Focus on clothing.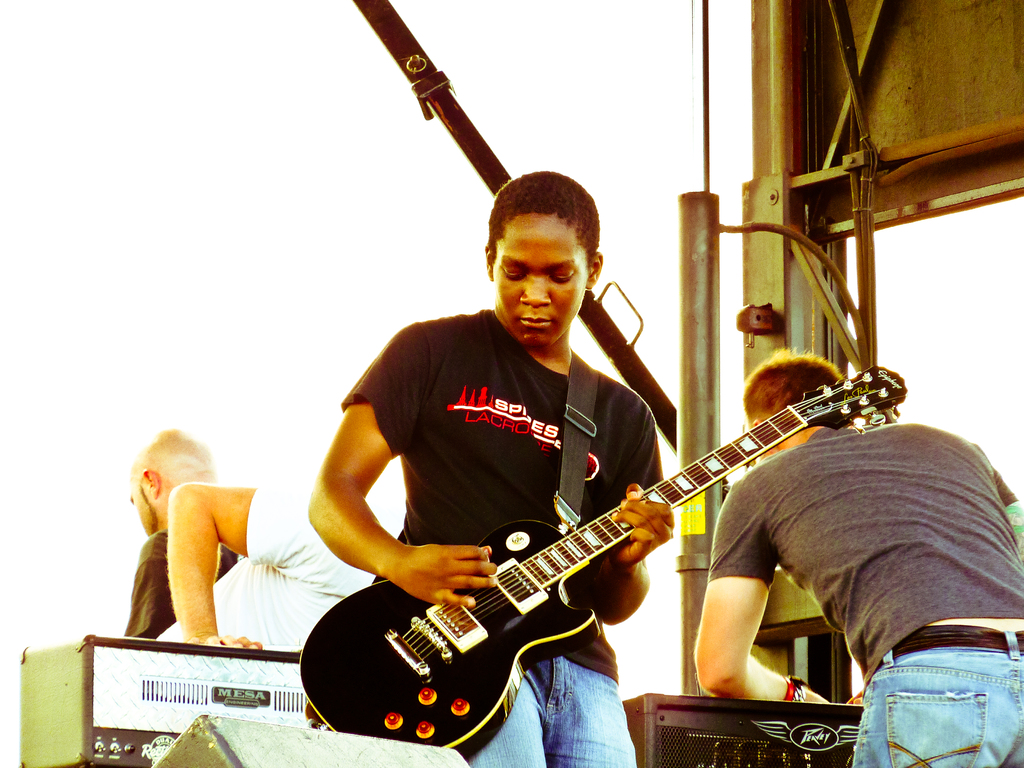
Focused at (left=707, top=426, right=1023, bottom=767).
